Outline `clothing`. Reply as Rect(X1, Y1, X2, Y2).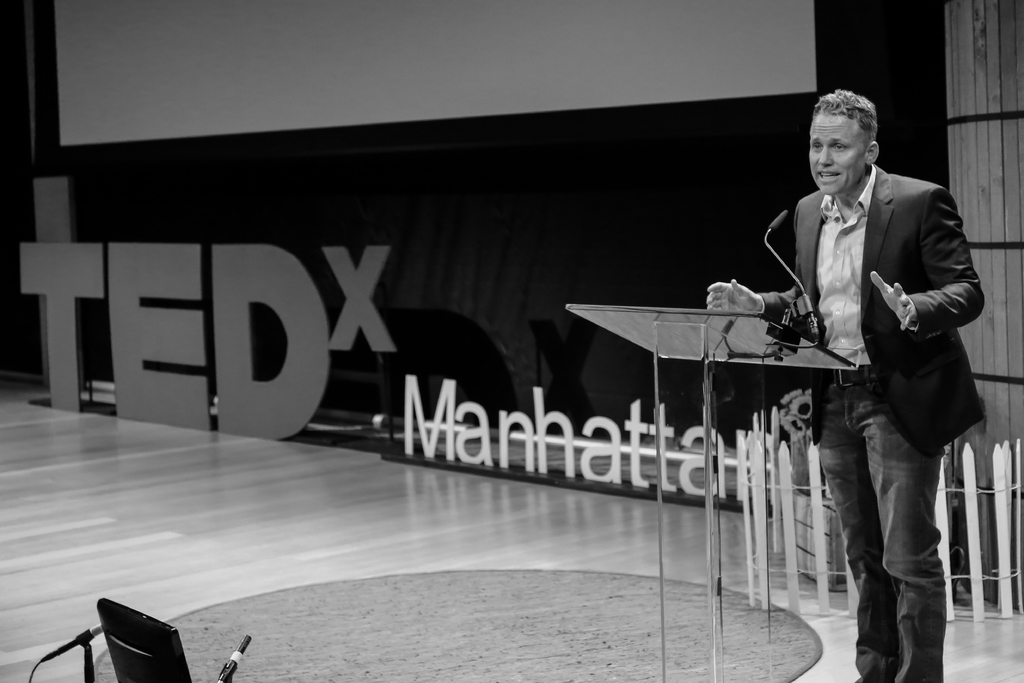
Rect(755, 159, 988, 682).
